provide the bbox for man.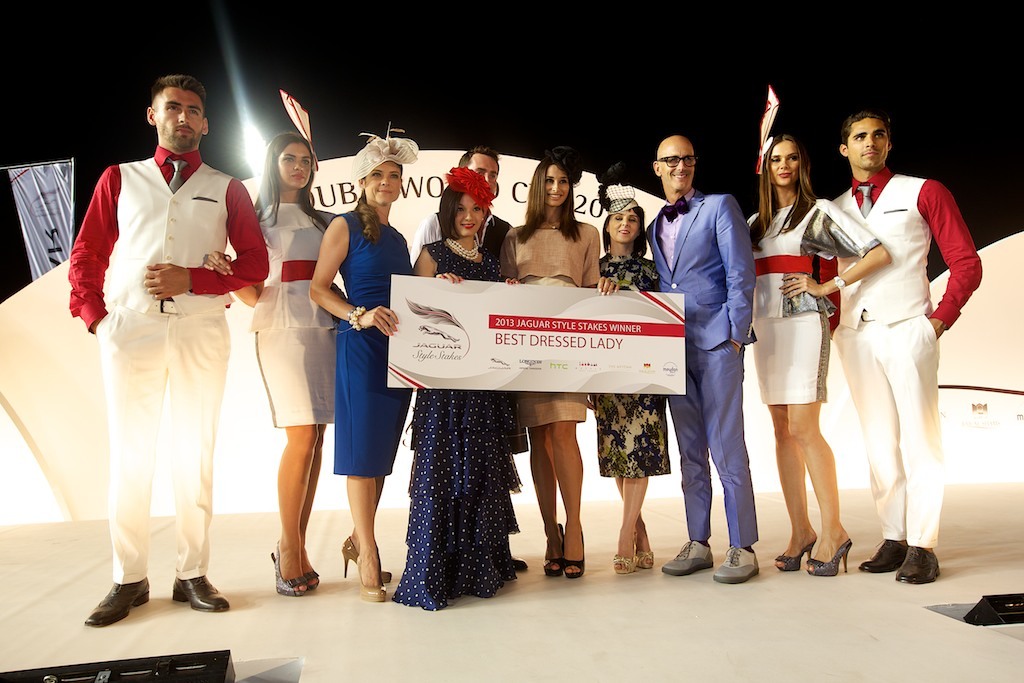
x1=68, y1=71, x2=262, y2=627.
